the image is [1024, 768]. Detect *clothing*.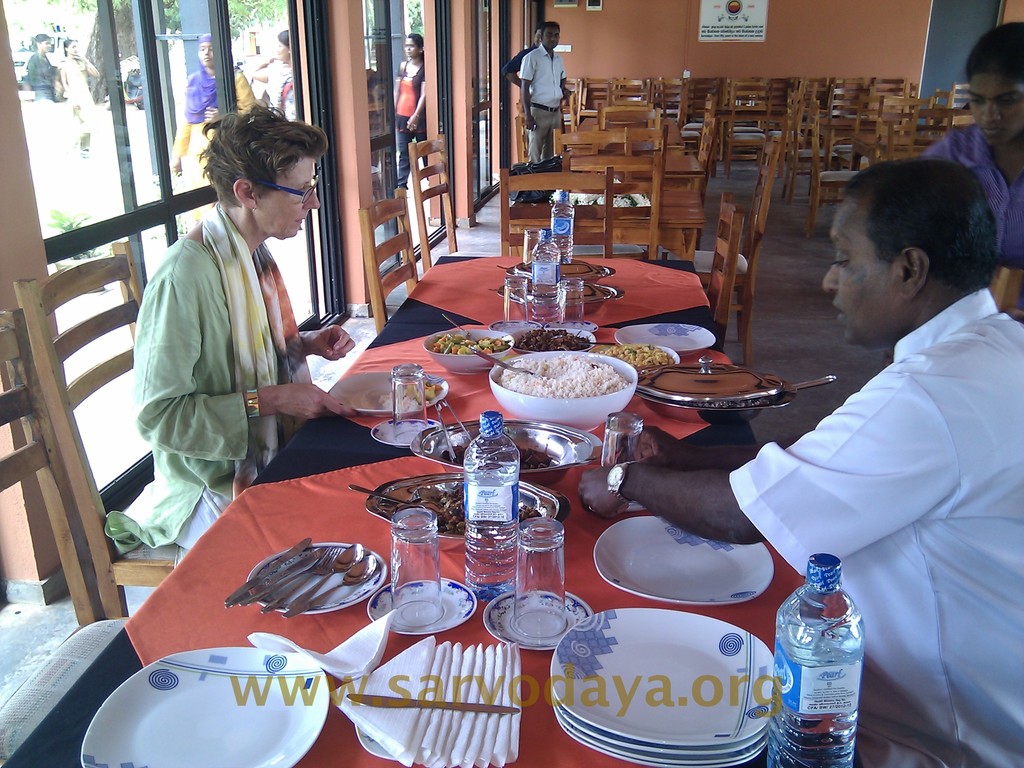
Detection: Rect(61, 56, 90, 145).
